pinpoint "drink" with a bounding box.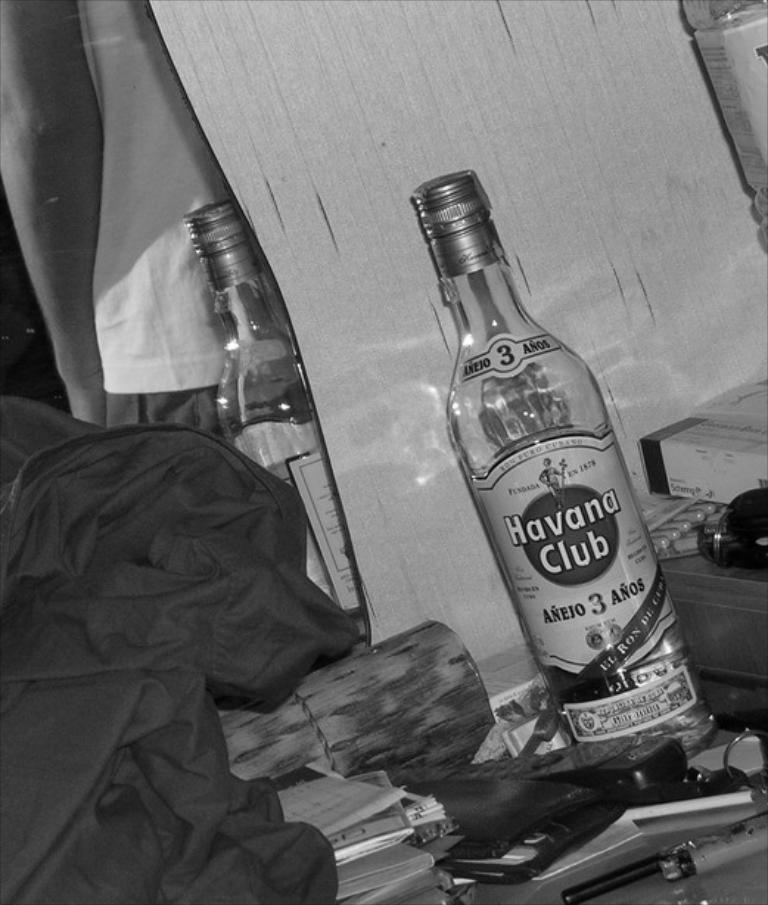
x1=457, y1=177, x2=728, y2=755.
